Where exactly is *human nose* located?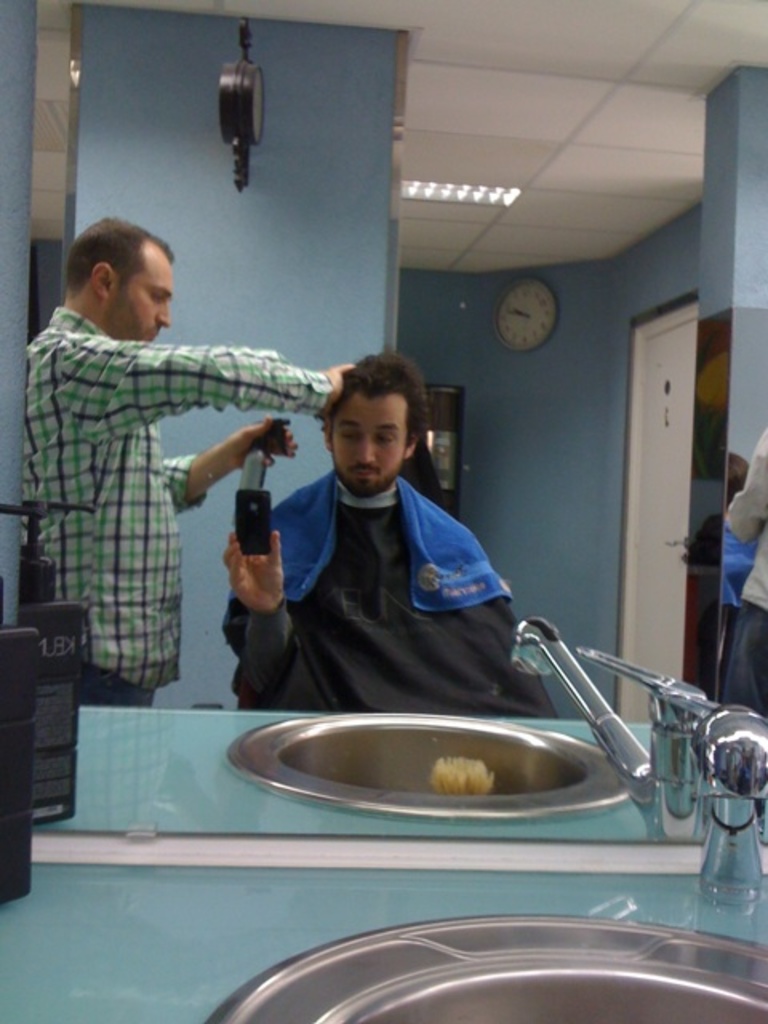
Its bounding box is 352 435 374 462.
